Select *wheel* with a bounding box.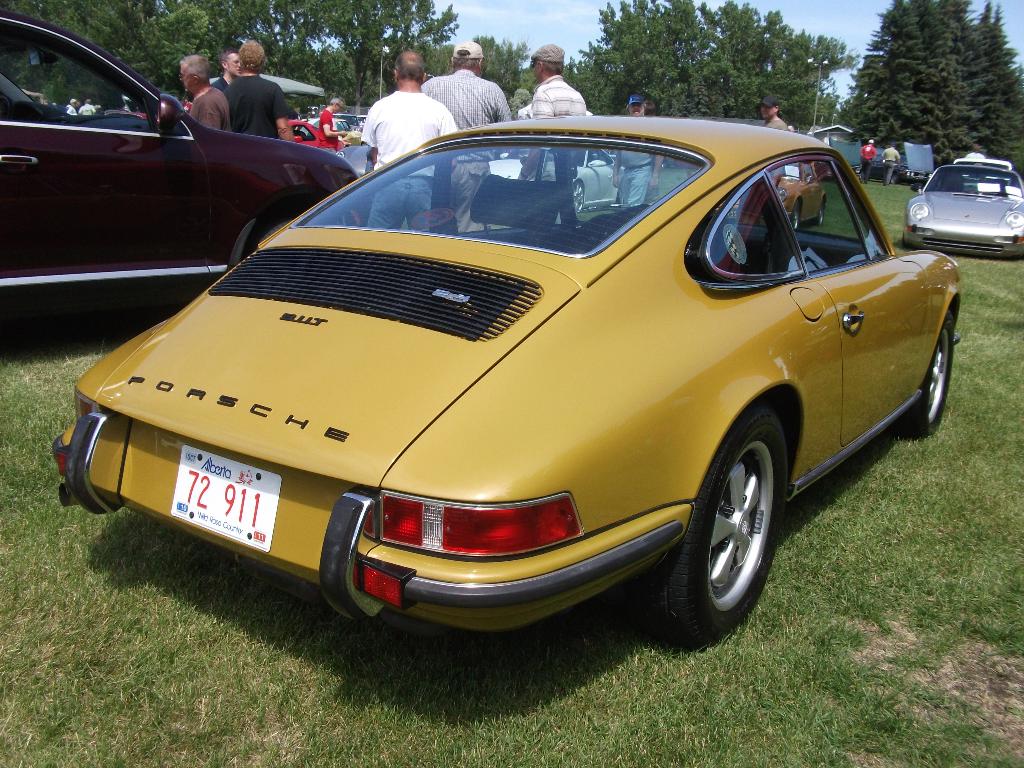
(left=902, top=311, right=955, bottom=436).
